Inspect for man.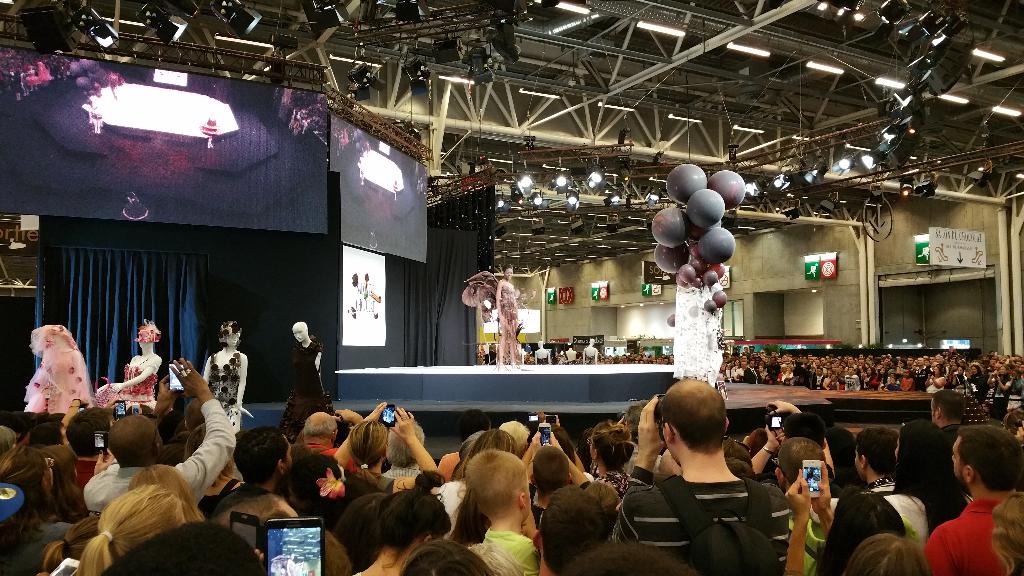
Inspection: 855, 423, 899, 493.
